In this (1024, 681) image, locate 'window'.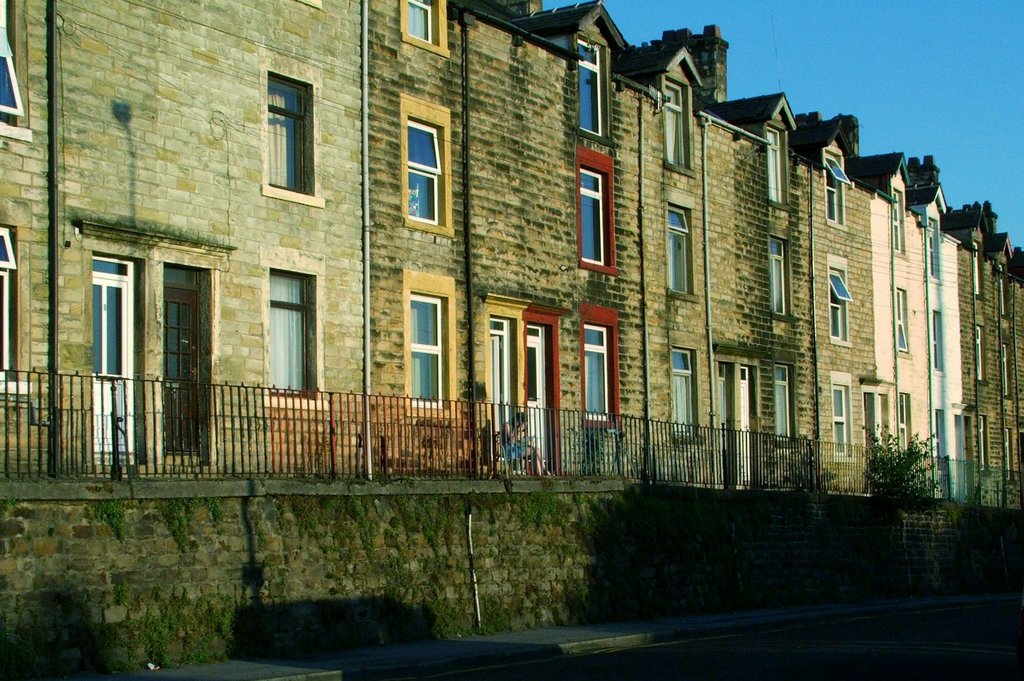
Bounding box: 668 352 696 436.
